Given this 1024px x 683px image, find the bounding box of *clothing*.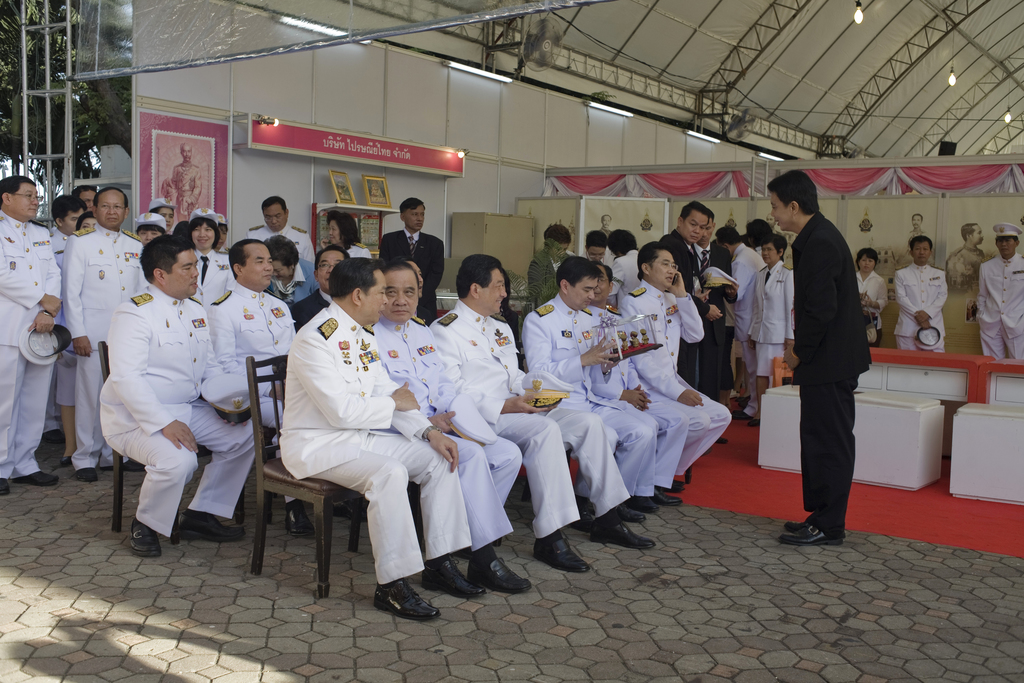
left=617, top=279, right=732, bottom=478.
